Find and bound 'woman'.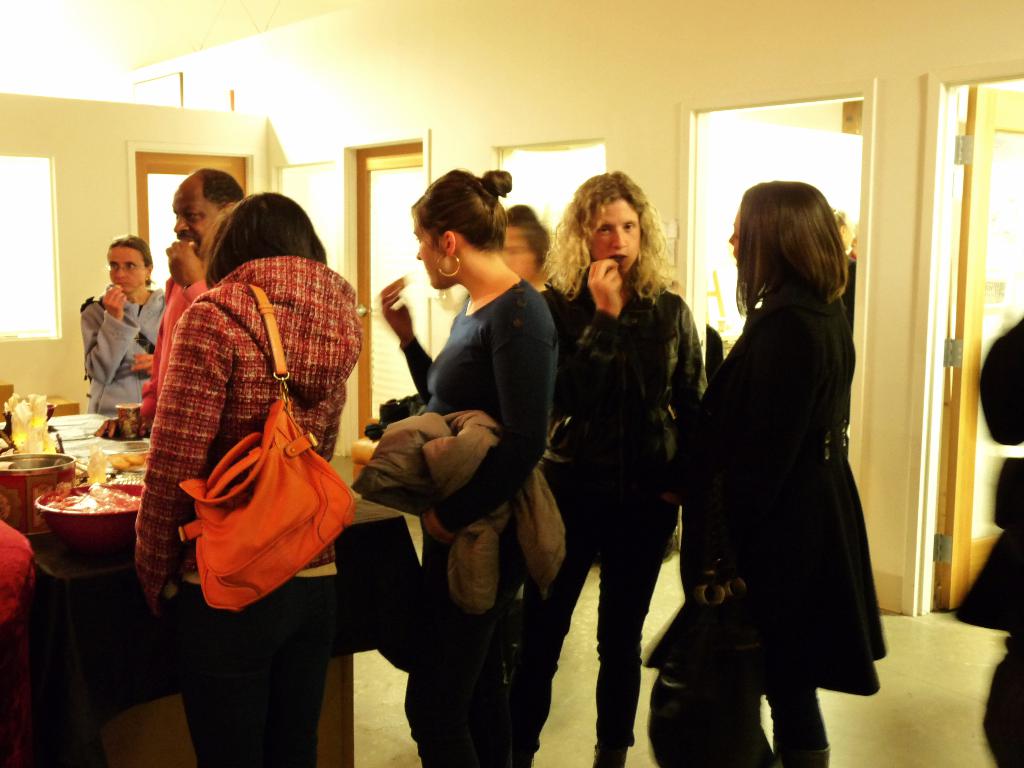
Bound: left=125, top=189, right=365, bottom=767.
